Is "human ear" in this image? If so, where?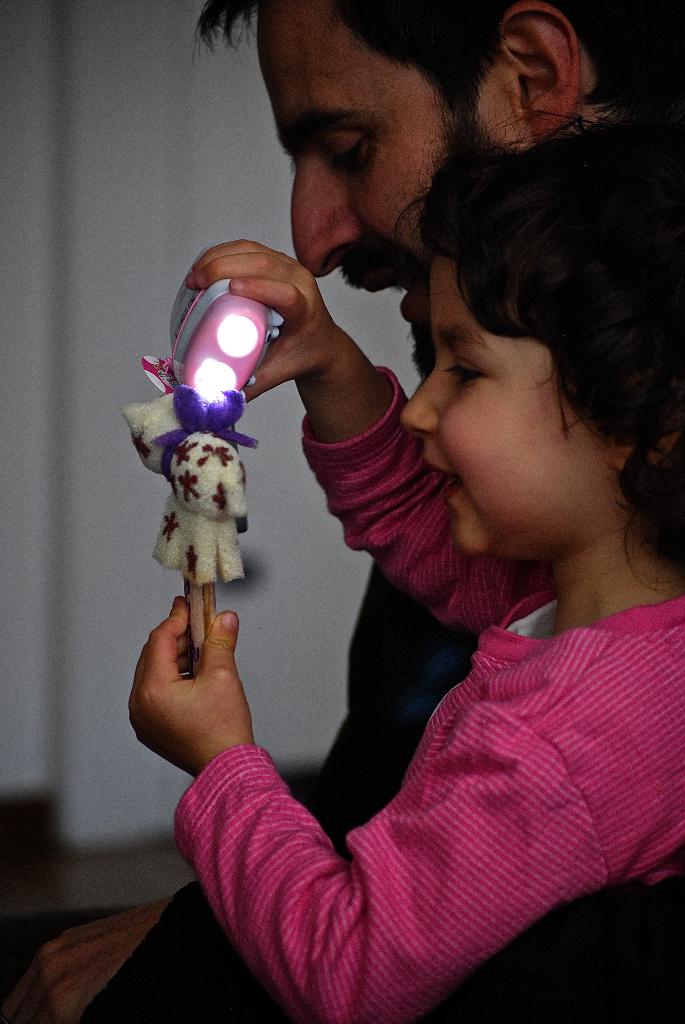
Yes, at x1=500, y1=3, x2=579, y2=136.
